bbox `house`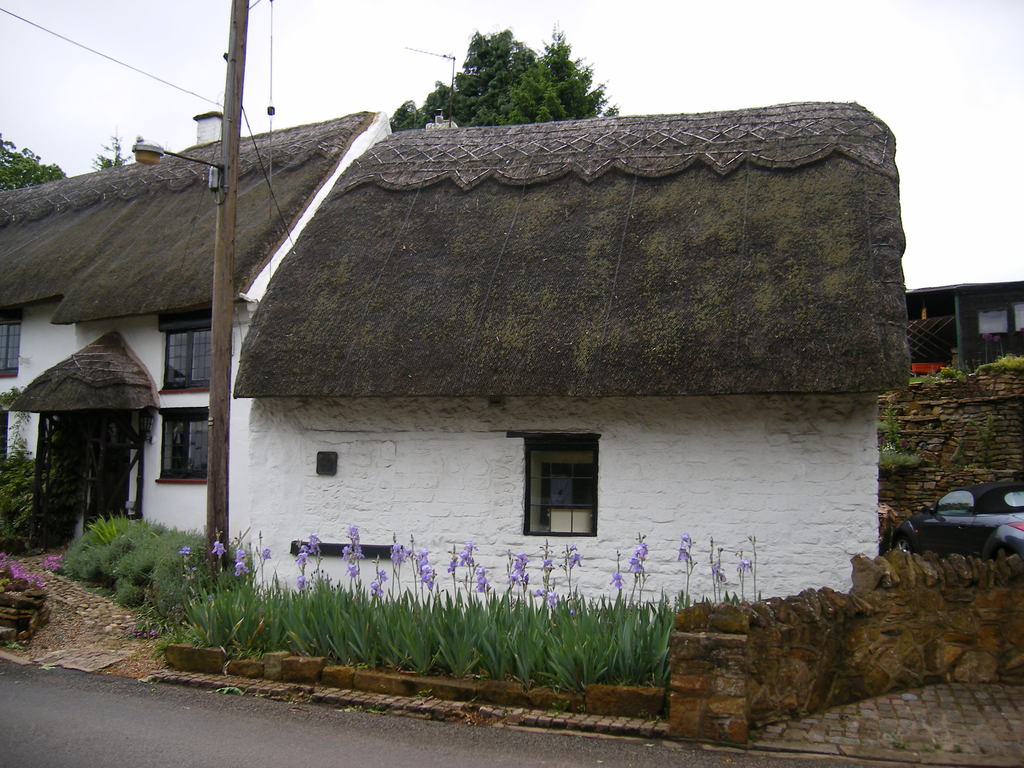
{"x1": 47, "y1": 46, "x2": 930, "y2": 686}
